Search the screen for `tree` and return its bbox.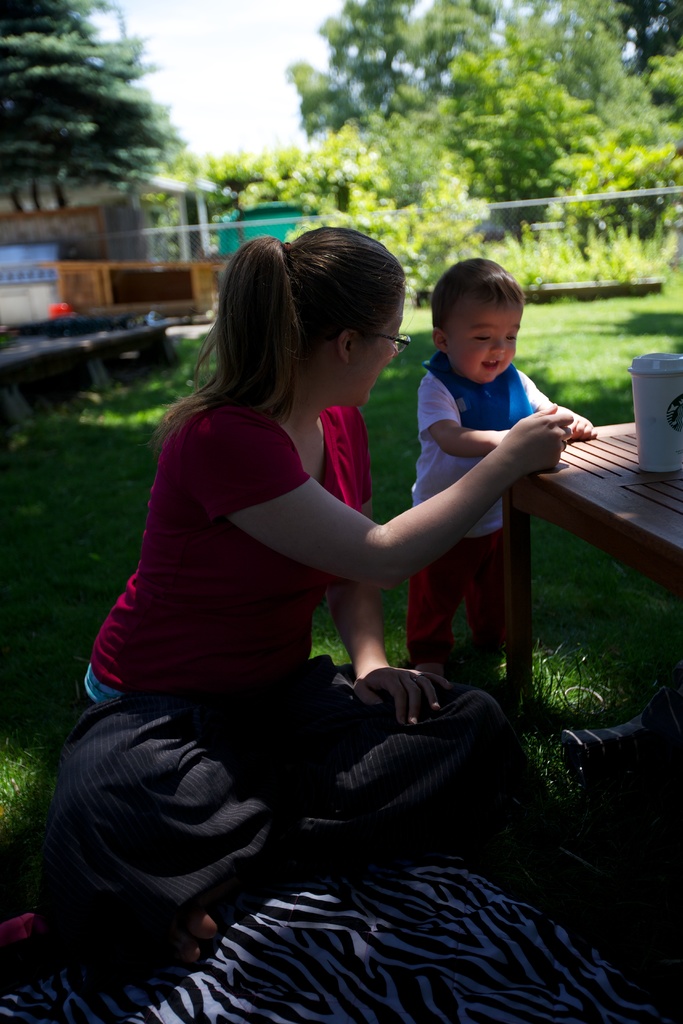
Found: rect(500, 0, 682, 127).
